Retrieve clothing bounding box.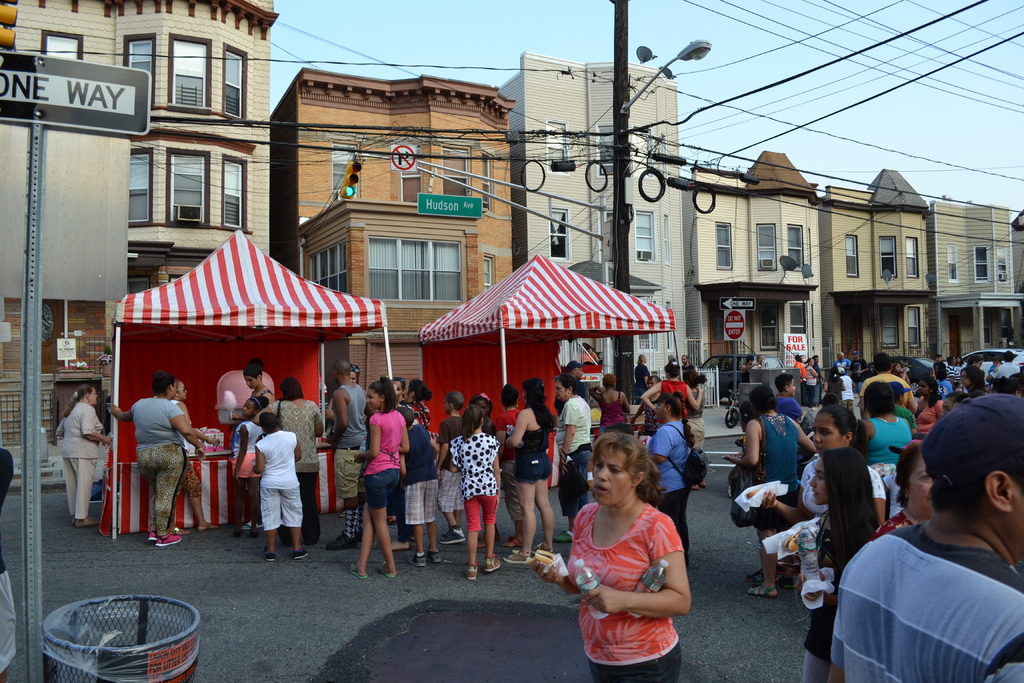
Bounding box: box=[750, 413, 815, 513].
